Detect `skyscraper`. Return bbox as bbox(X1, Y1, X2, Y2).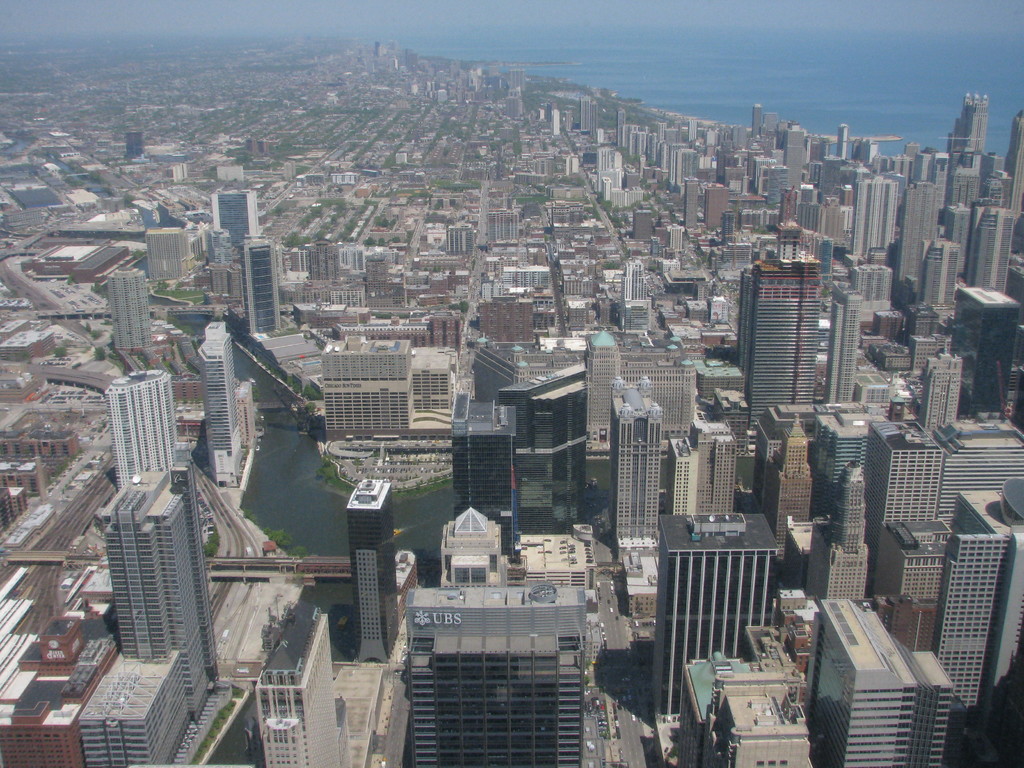
bbox(482, 331, 694, 457).
